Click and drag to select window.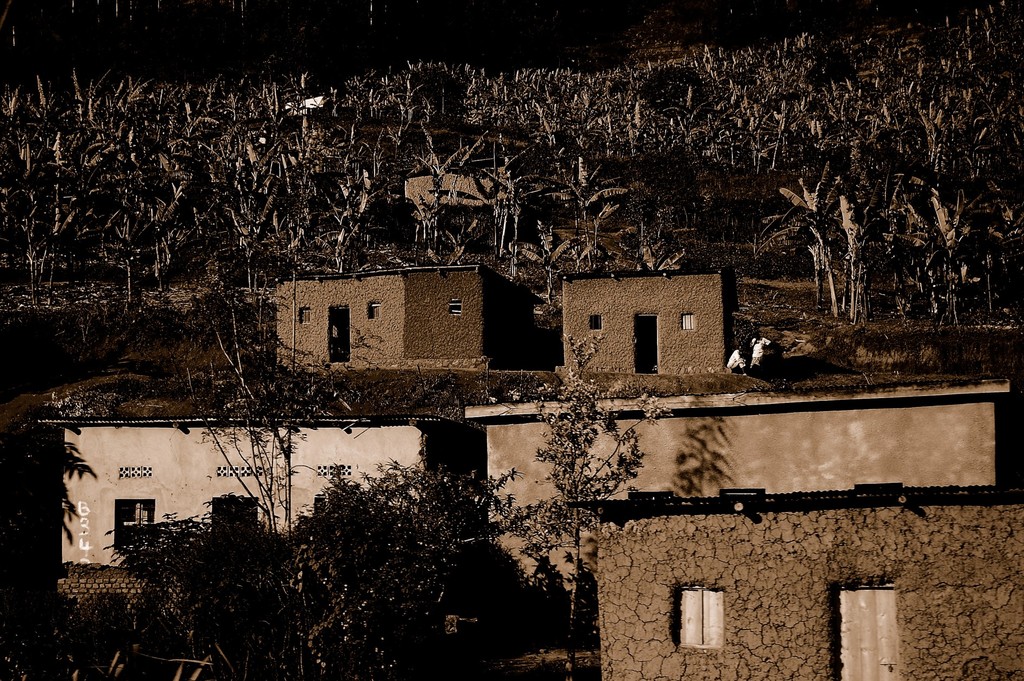
Selection: <box>214,465,263,479</box>.
